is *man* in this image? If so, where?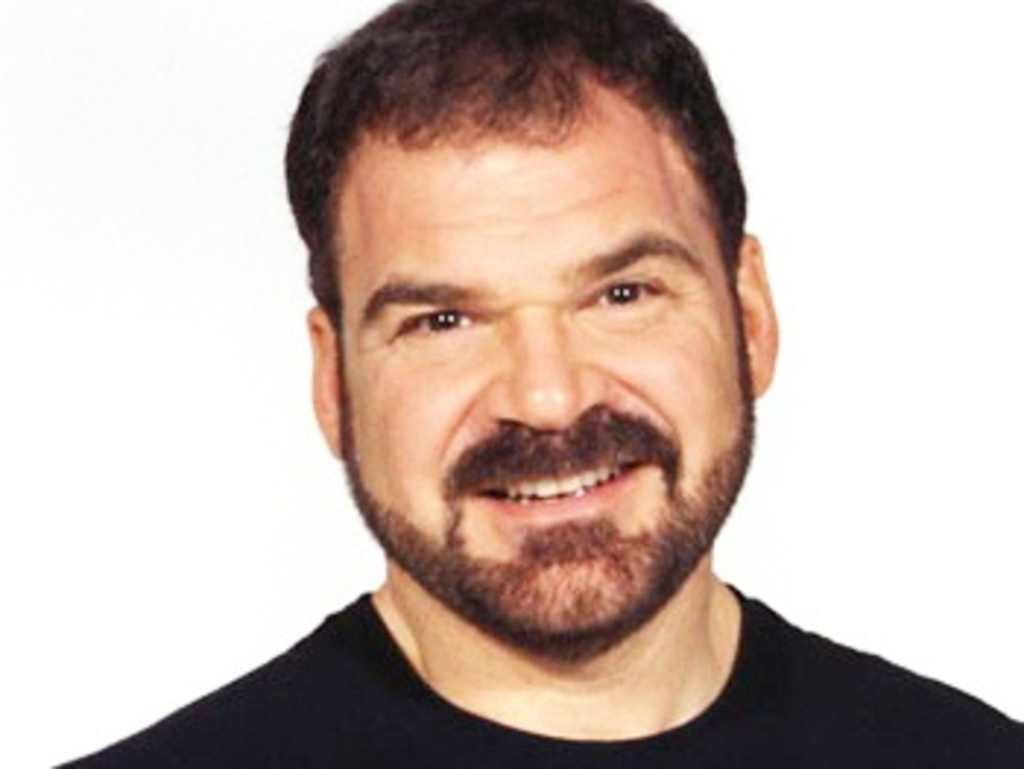
Yes, at bbox=(111, 6, 1021, 768).
